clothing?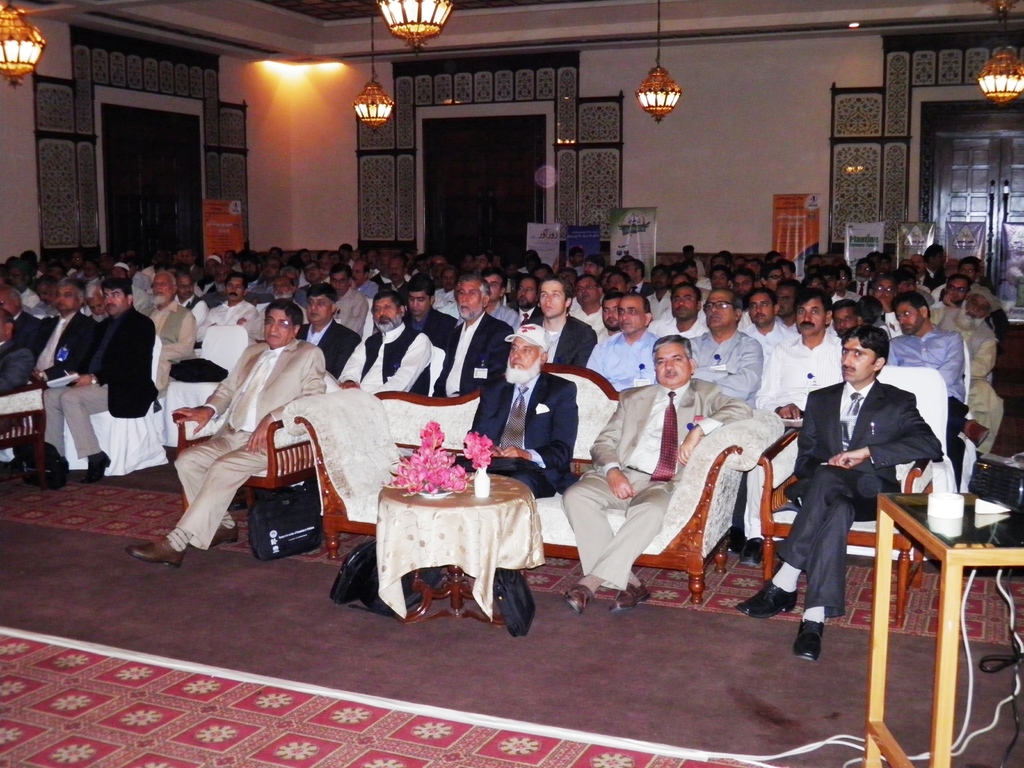
[left=247, top=296, right=308, bottom=337]
